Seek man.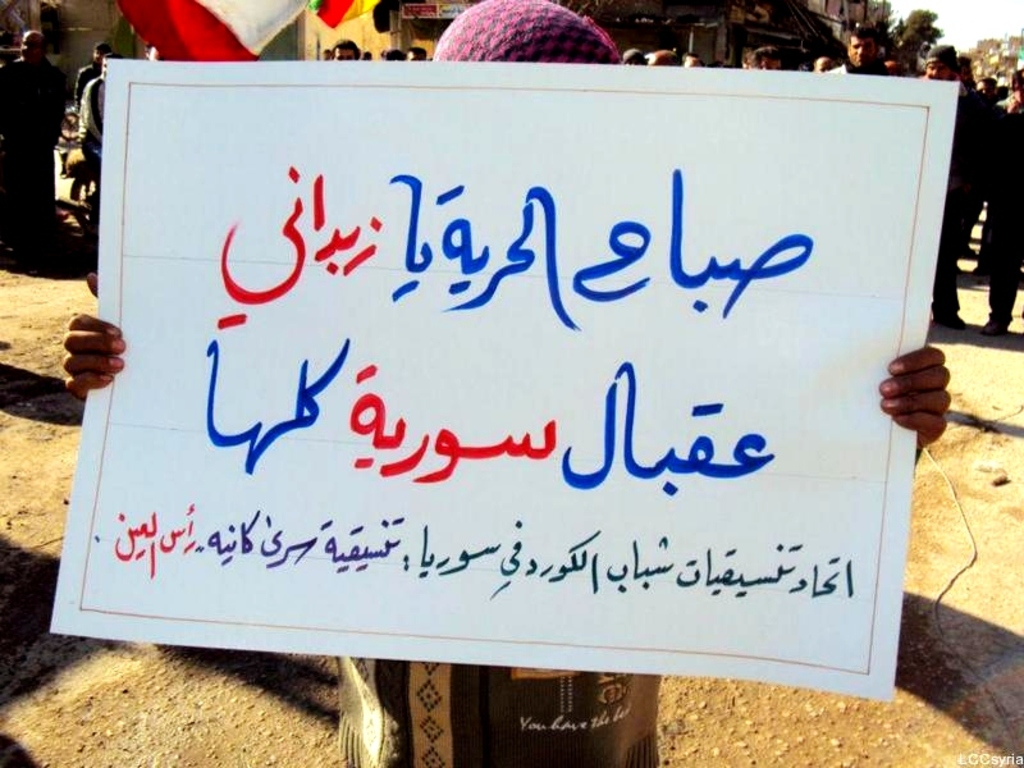
bbox=[650, 50, 676, 67].
